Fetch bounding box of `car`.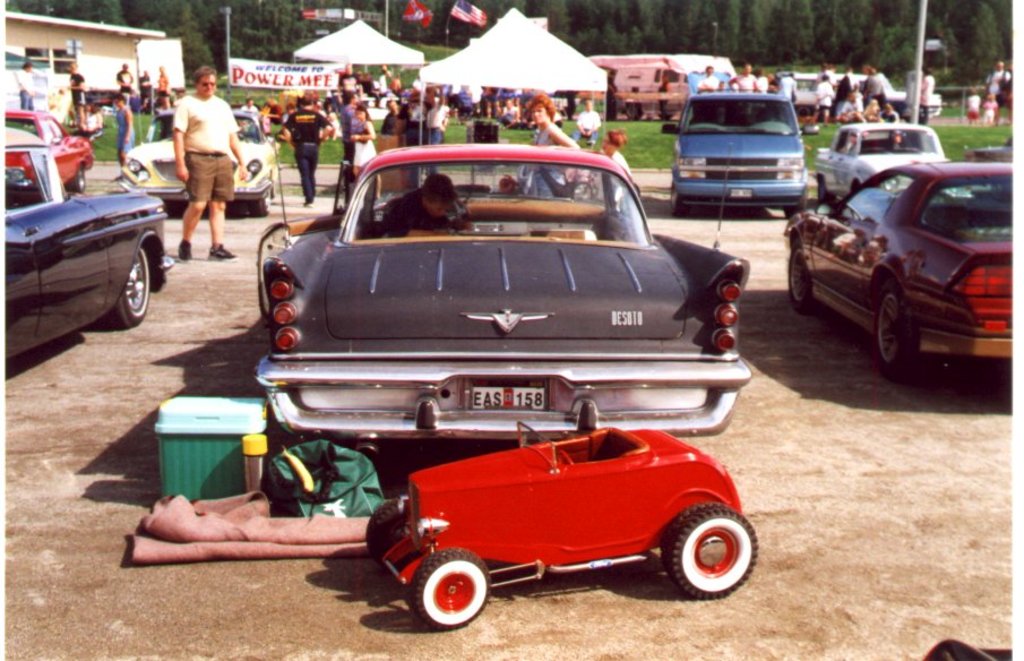
Bbox: rect(256, 141, 756, 483).
